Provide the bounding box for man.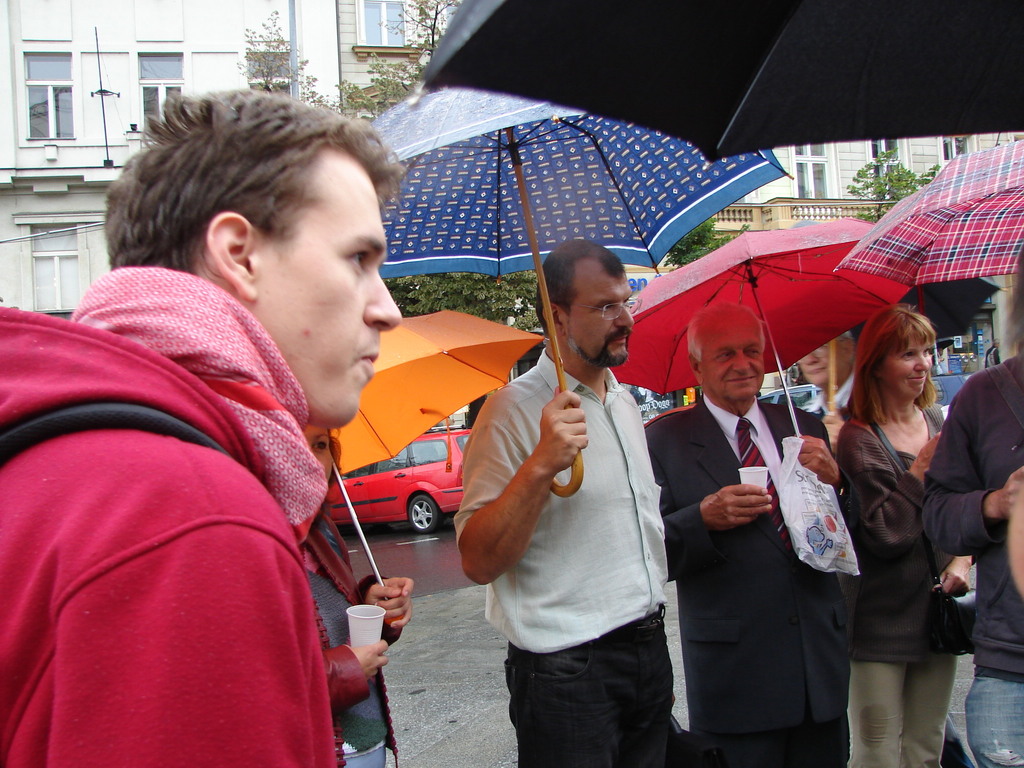
crop(921, 246, 1023, 767).
